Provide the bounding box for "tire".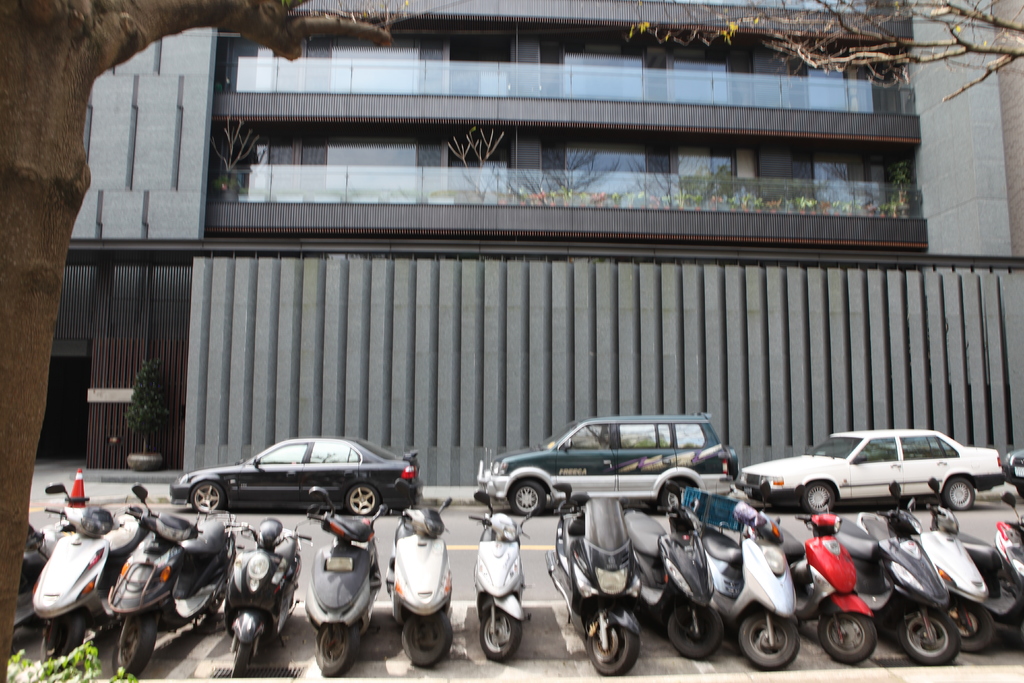
box(317, 620, 360, 682).
